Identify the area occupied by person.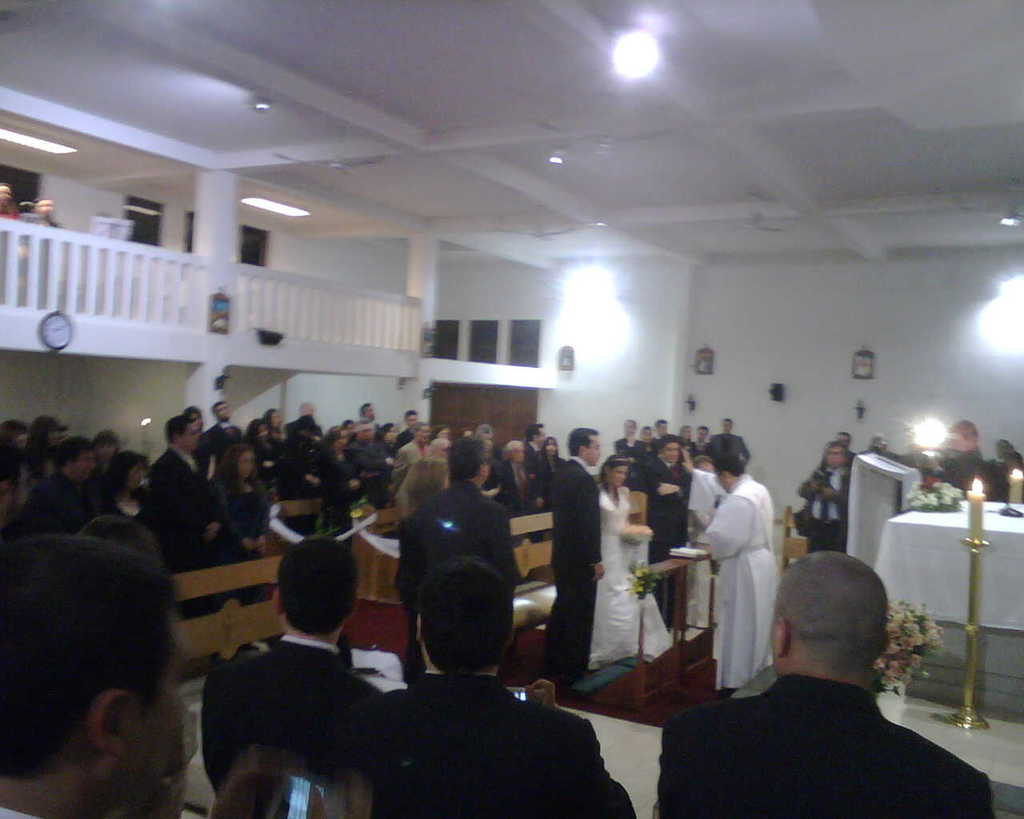
Area: rect(796, 431, 858, 553).
